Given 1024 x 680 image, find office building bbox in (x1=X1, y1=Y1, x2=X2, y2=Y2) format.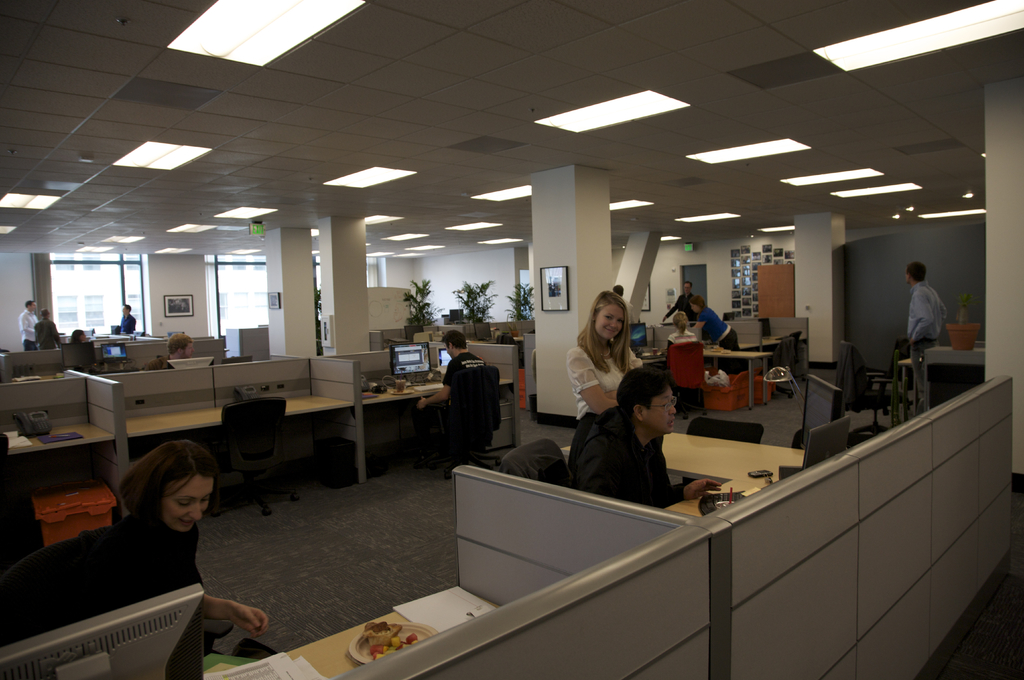
(x1=76, y1=17, x2=1023, y2=659).
